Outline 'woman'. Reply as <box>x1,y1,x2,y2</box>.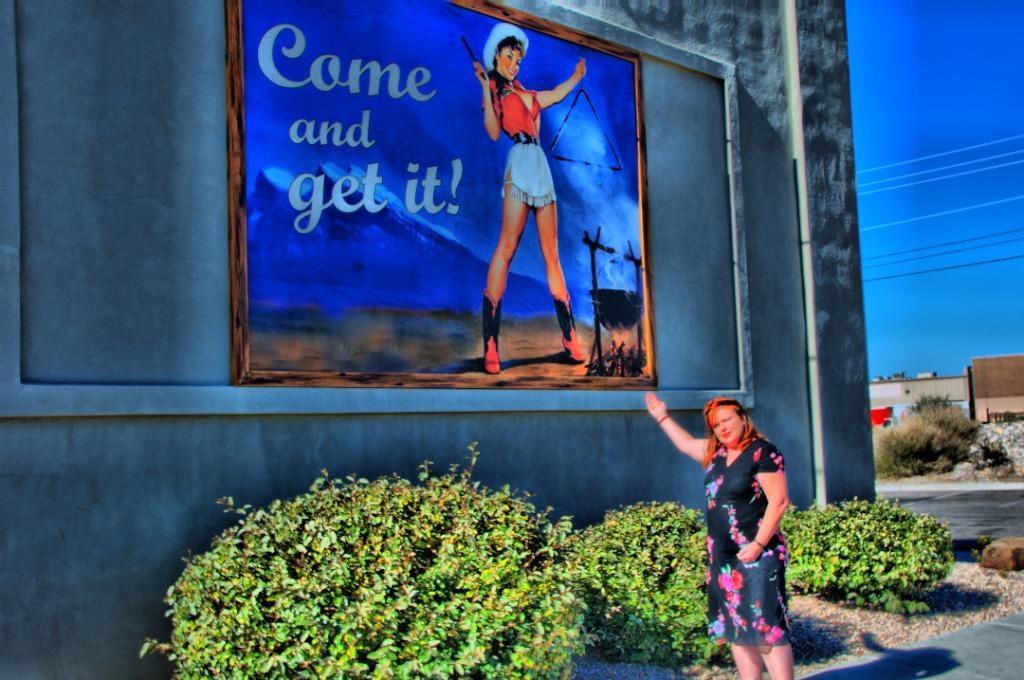
<box>644,391,797,679</box>.
